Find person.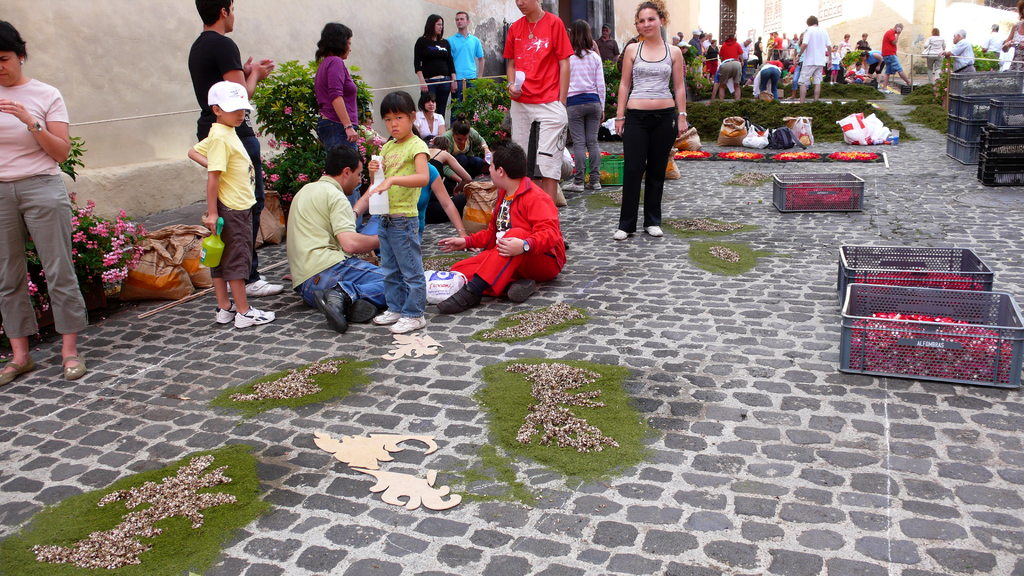
281,141,386,334.
